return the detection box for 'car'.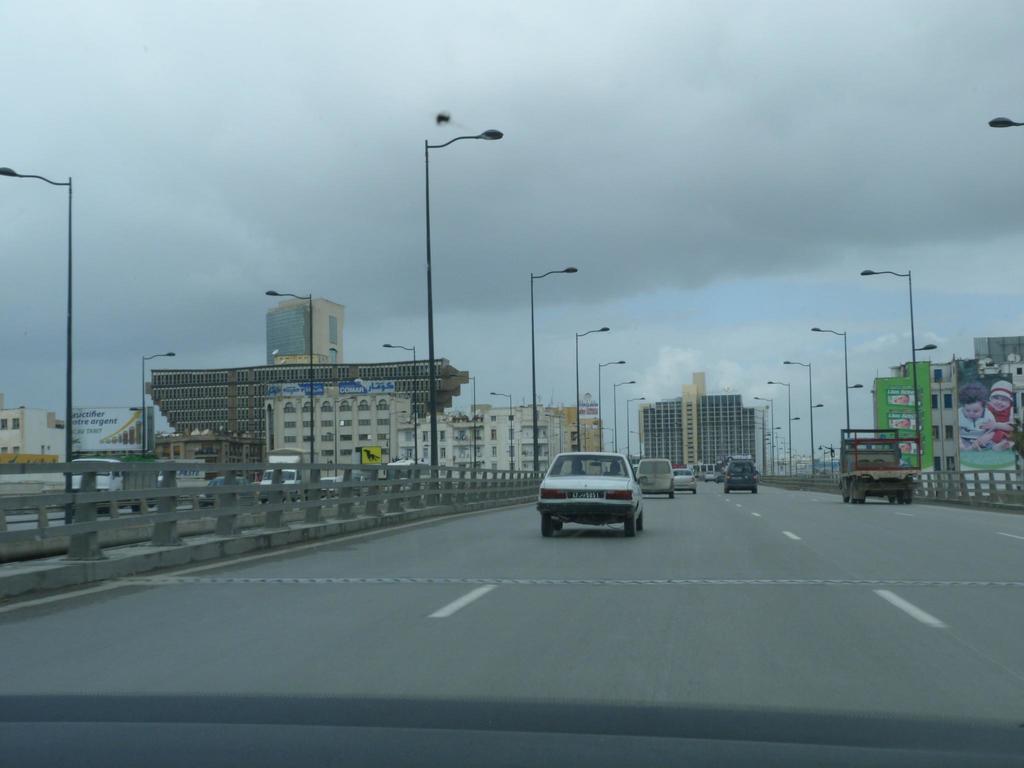
region(634, 454, 673, 496).
